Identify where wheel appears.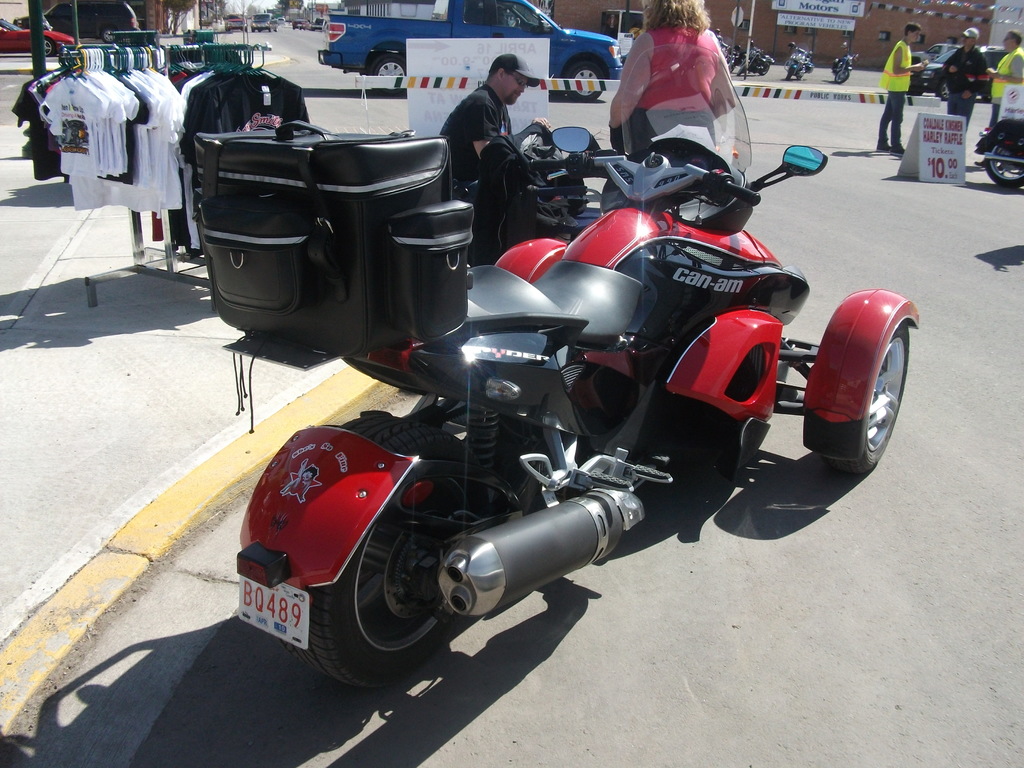
Appears at {"left": 269, "top": 28, "right": 271, "bottom": 30}.
